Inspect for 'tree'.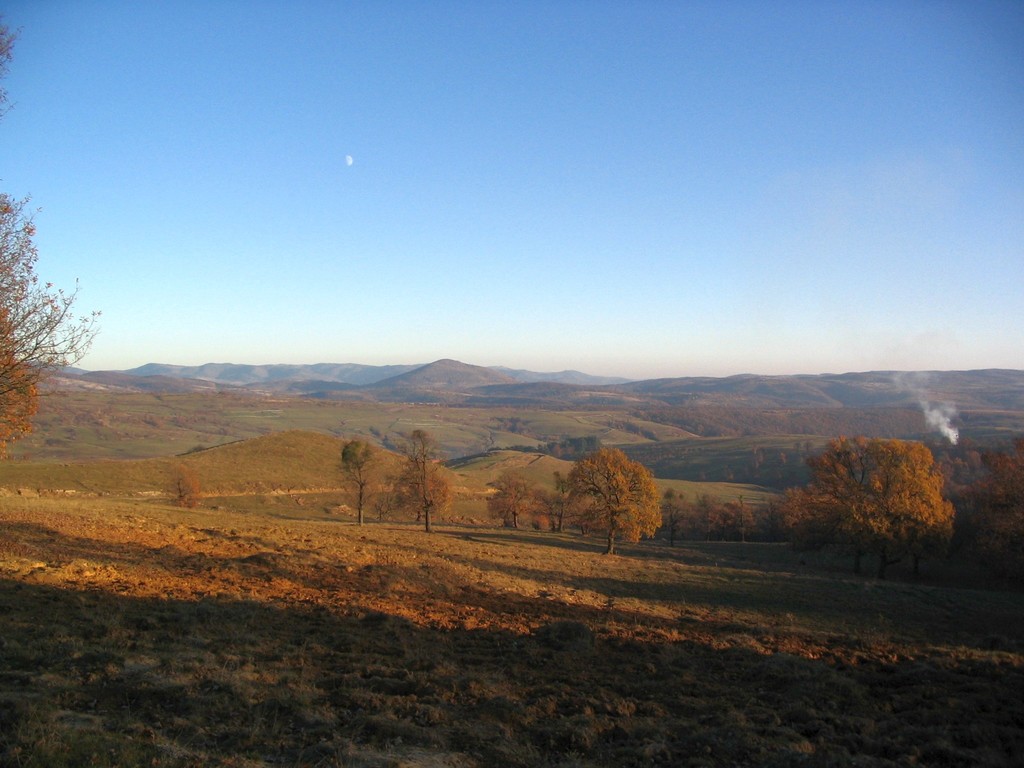
Inspection: select_region(761, 433, 959, 580).
